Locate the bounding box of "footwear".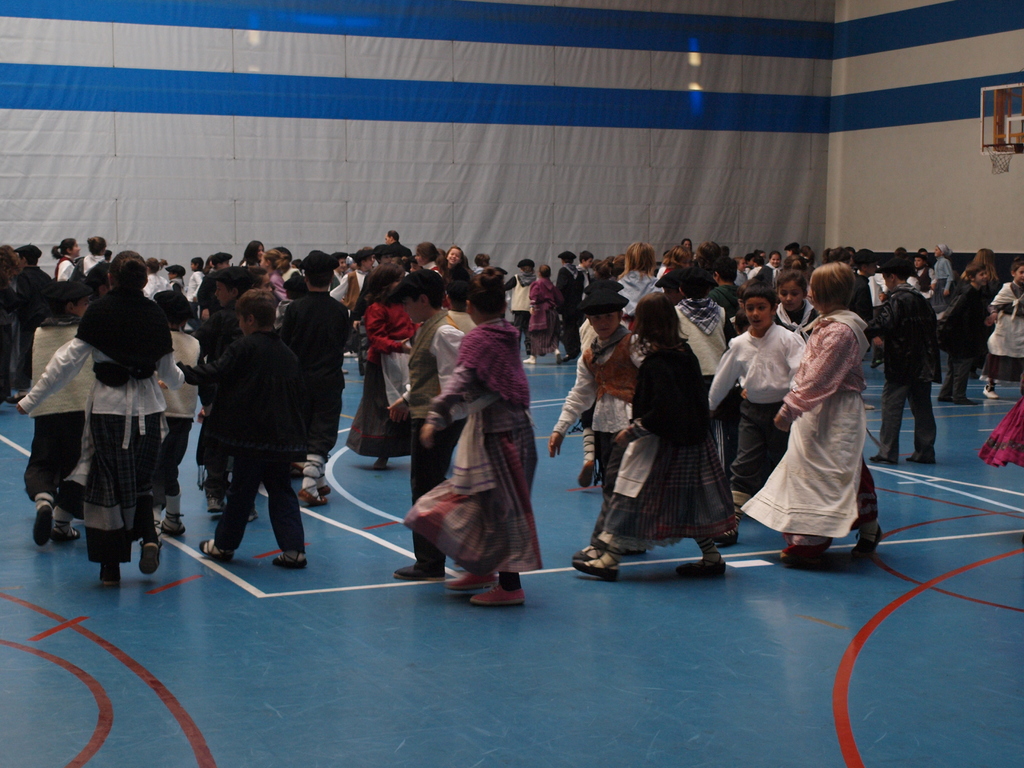
Bounding box: <region>202, 487, 227, 512</region>.
